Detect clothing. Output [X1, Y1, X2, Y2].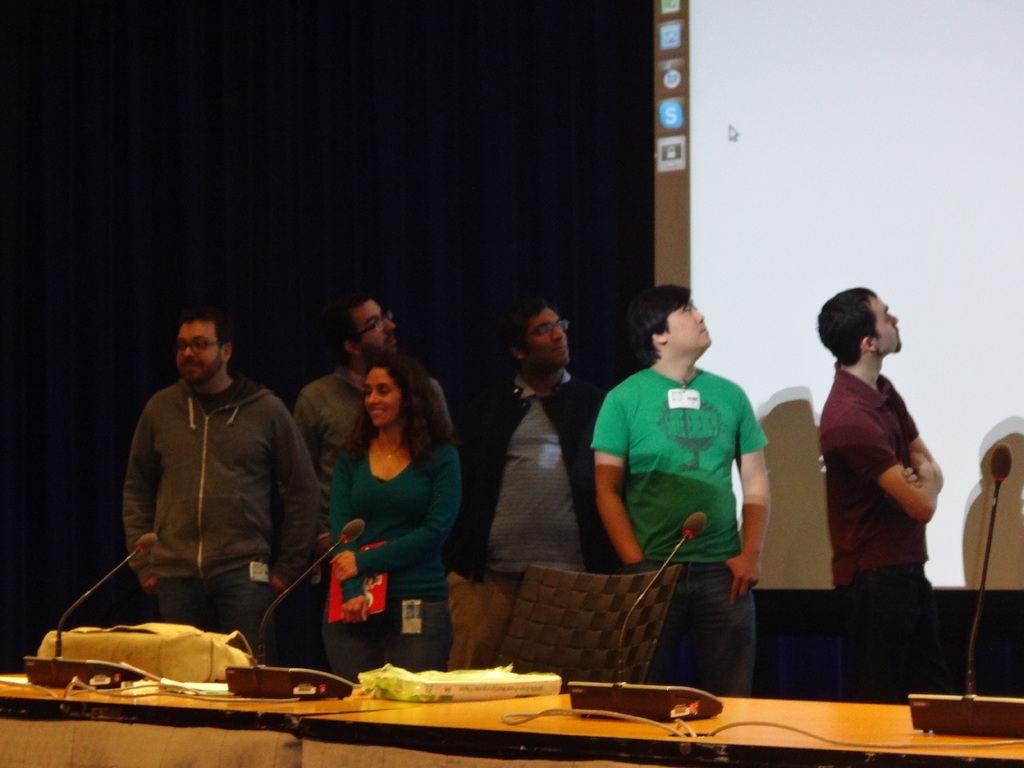
[436, 367, 616, 579].
